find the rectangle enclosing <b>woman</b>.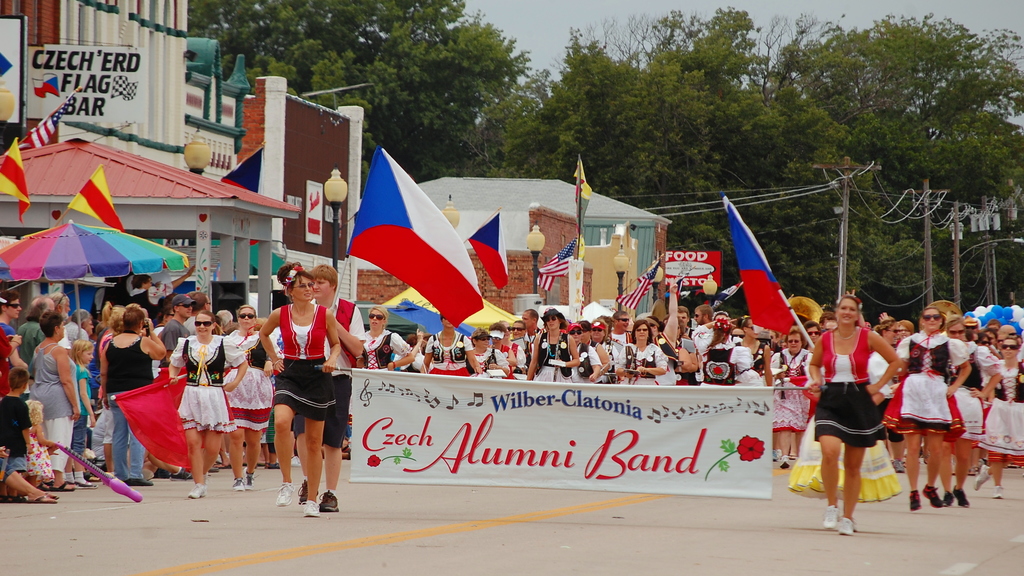
348 304 410 380.
